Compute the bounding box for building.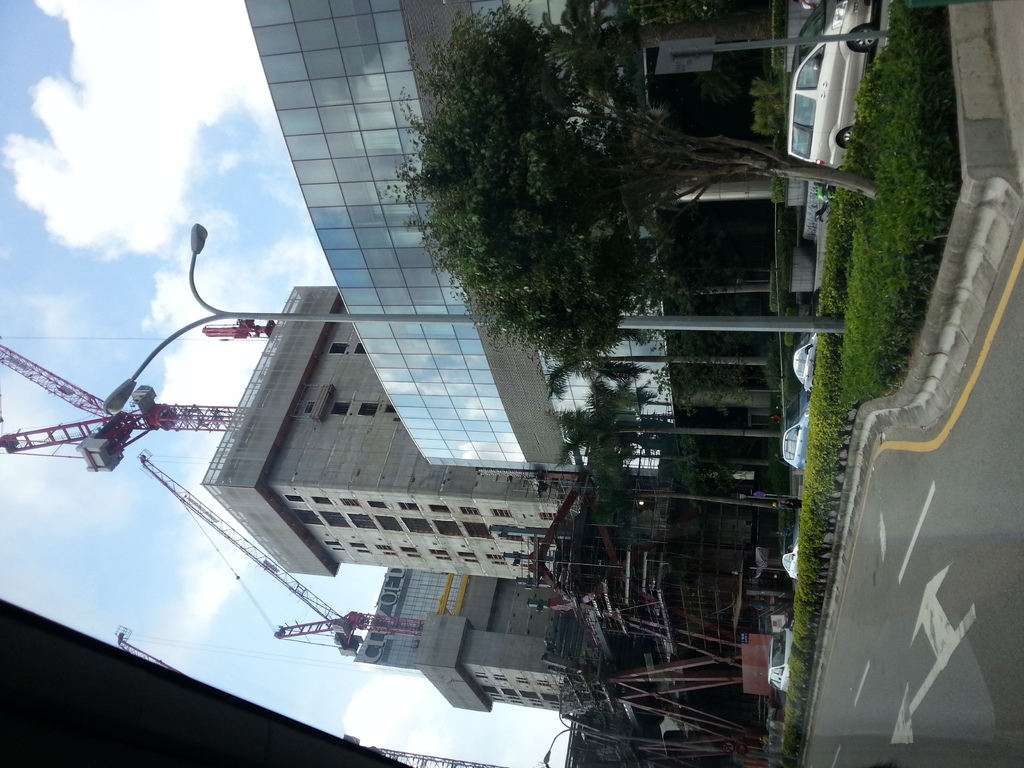
<box>140,454,587,714</box>.
